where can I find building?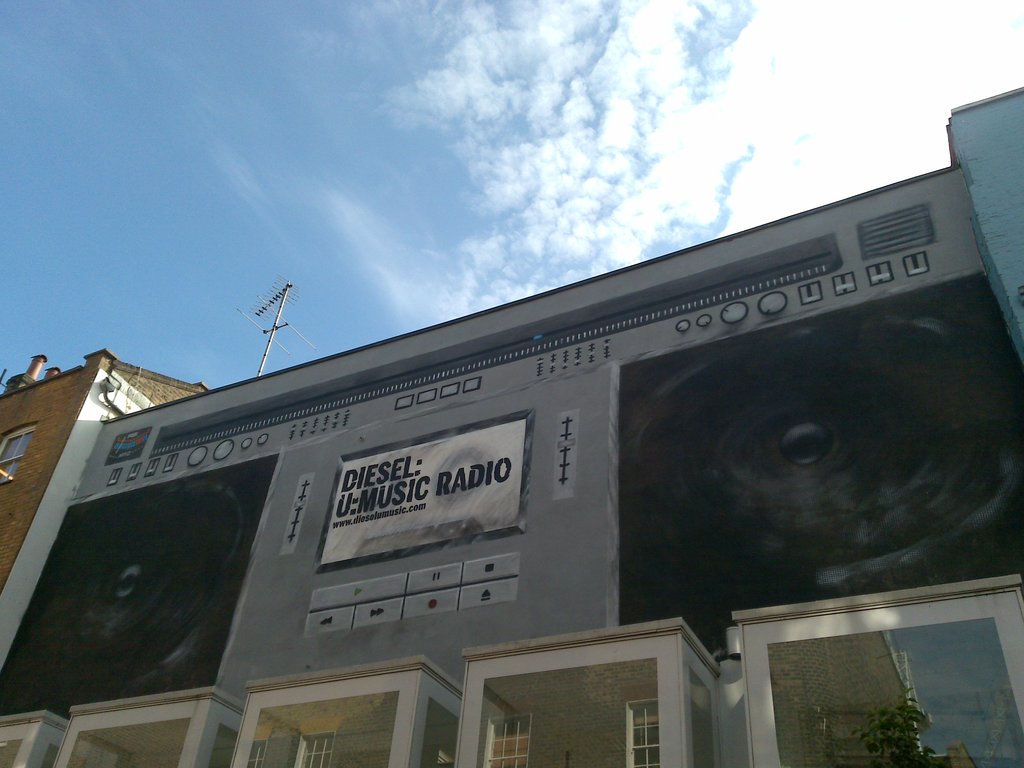
You can find it at bbox=(0, 84, 1023, 767).
